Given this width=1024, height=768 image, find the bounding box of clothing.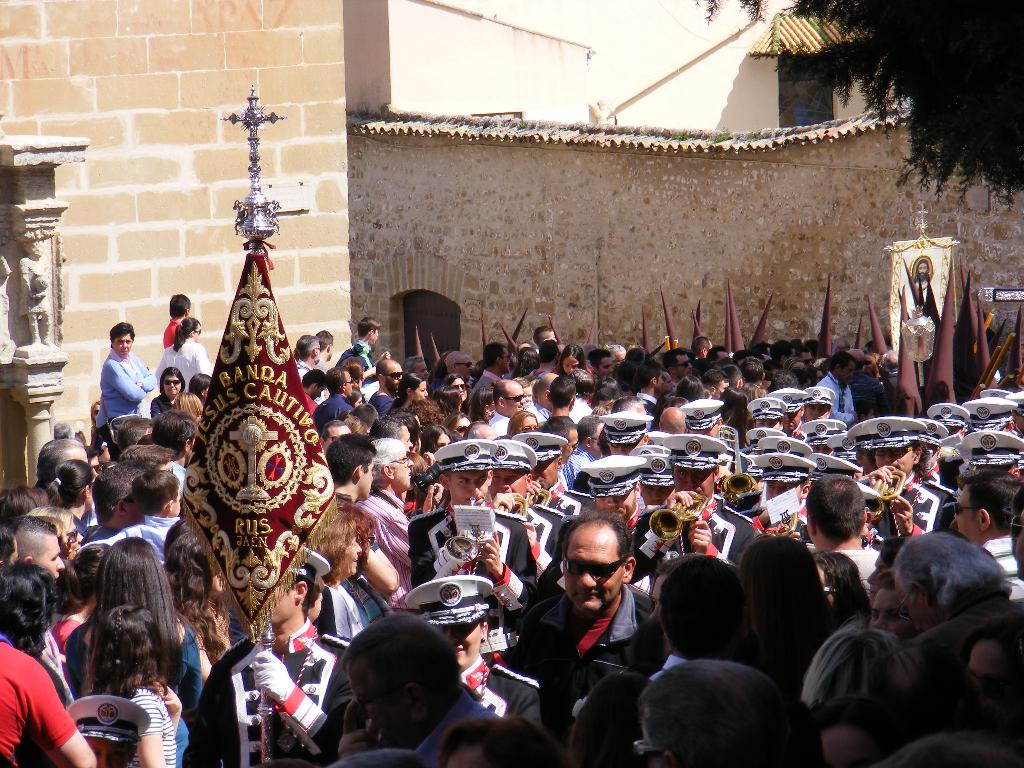
0,638,82,767.
